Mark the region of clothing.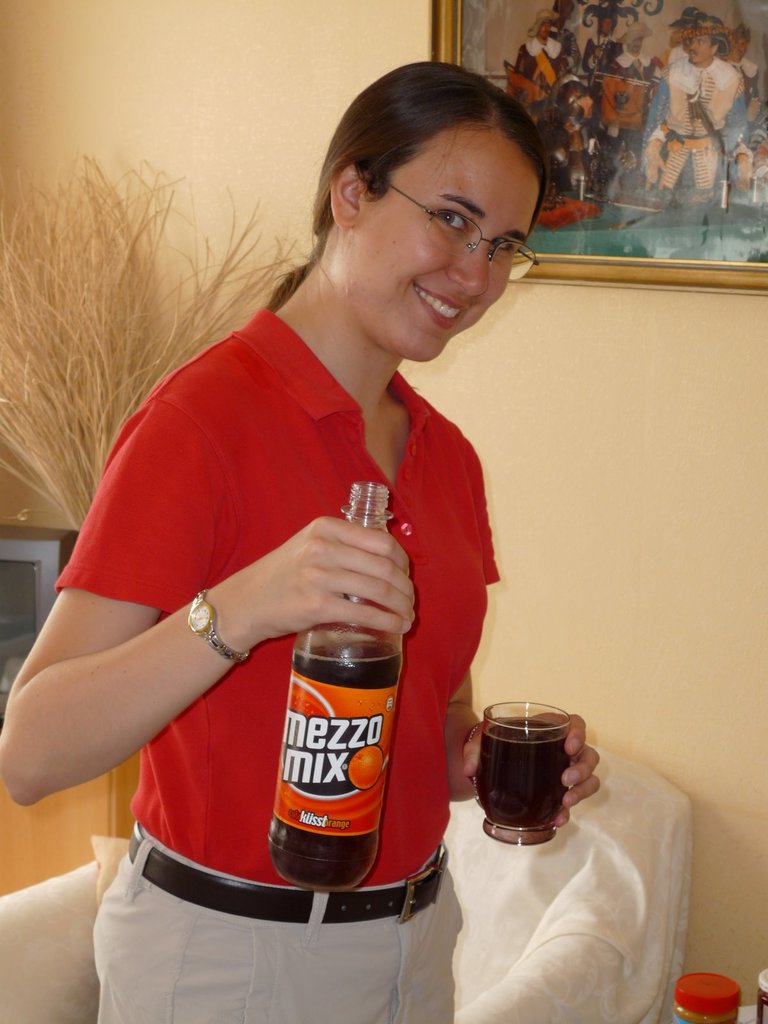
Region: [x1=173, y1=298, x2=504, y2=919].
